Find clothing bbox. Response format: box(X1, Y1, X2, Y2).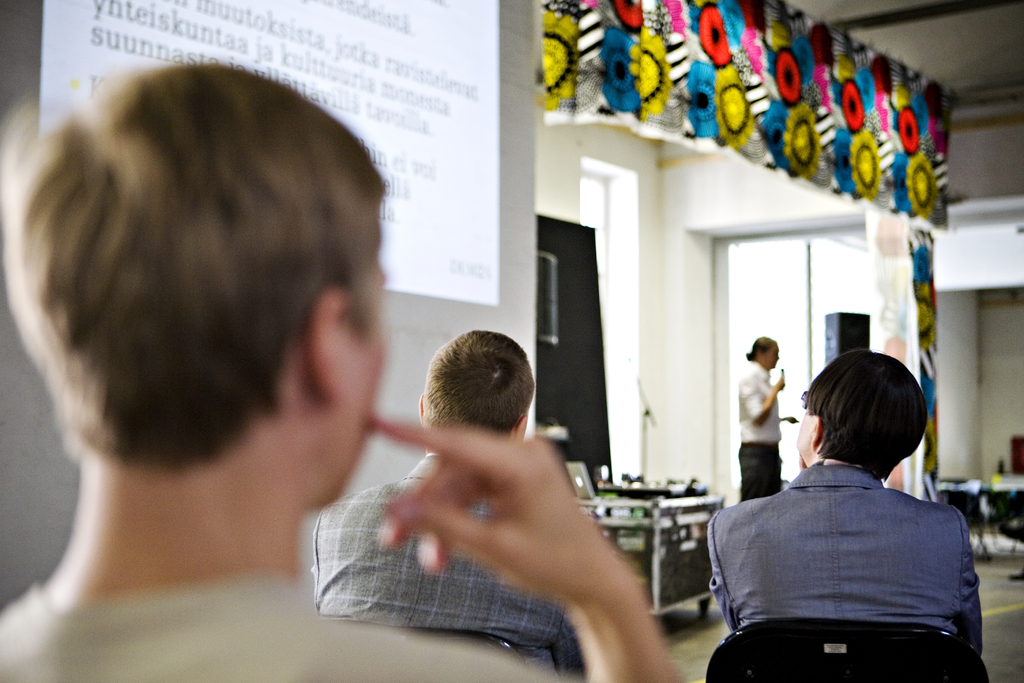
box(714, 436, 982, 670).
